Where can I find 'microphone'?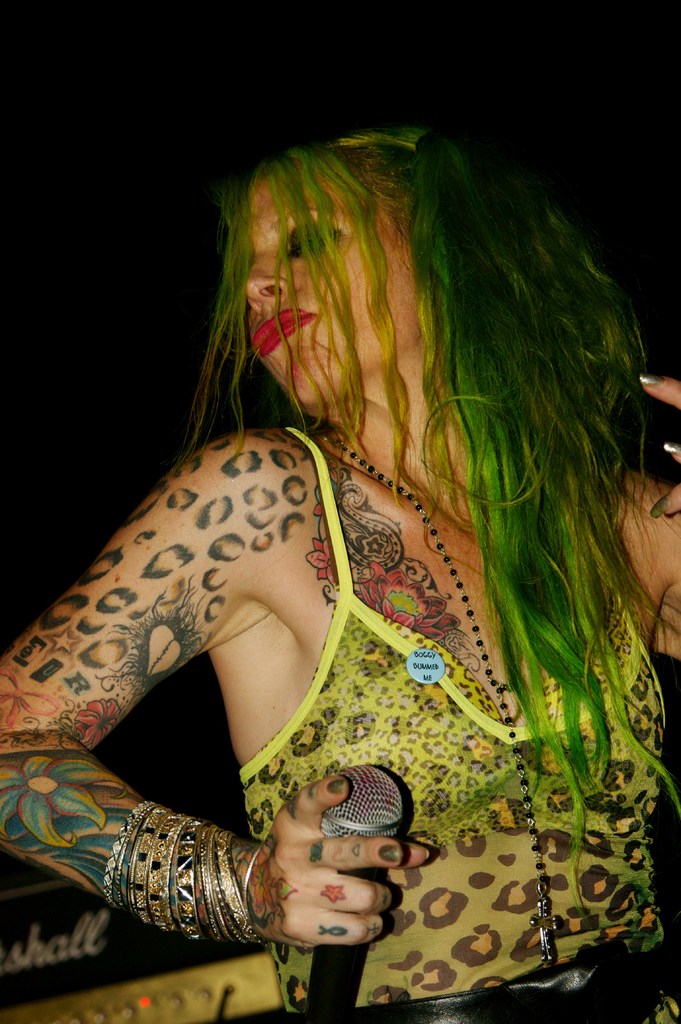
You can find it at <bbox>304, 753, 416, 1023</bbox>.
